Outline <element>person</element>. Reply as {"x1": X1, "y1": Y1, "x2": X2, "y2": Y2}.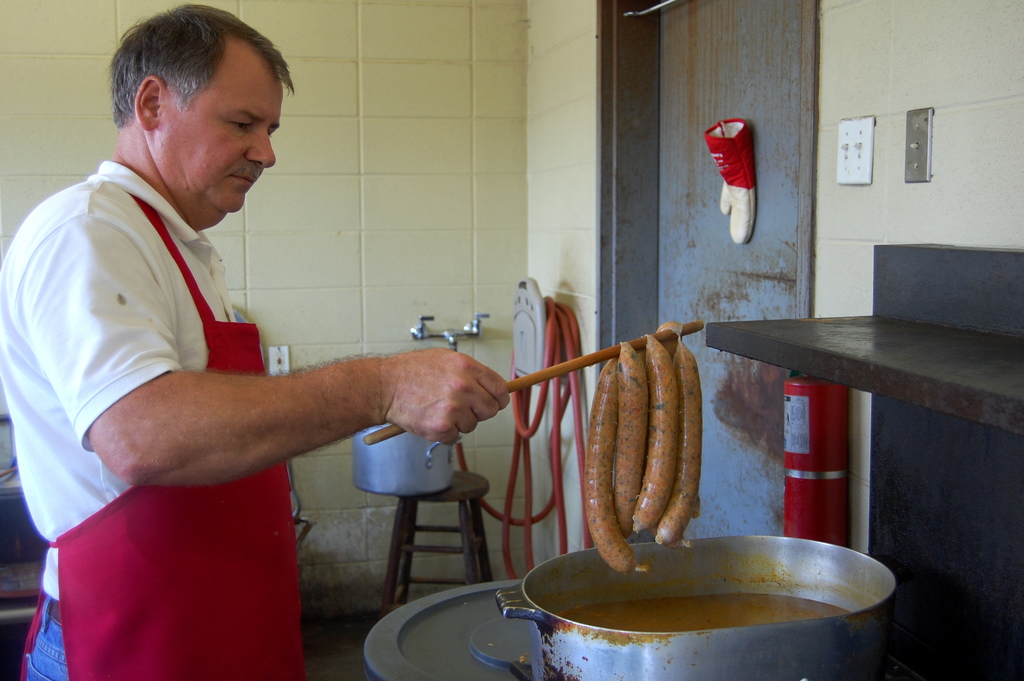
{"x1": 0, "y1": 0, "x2": 511, "y2": 680}.
